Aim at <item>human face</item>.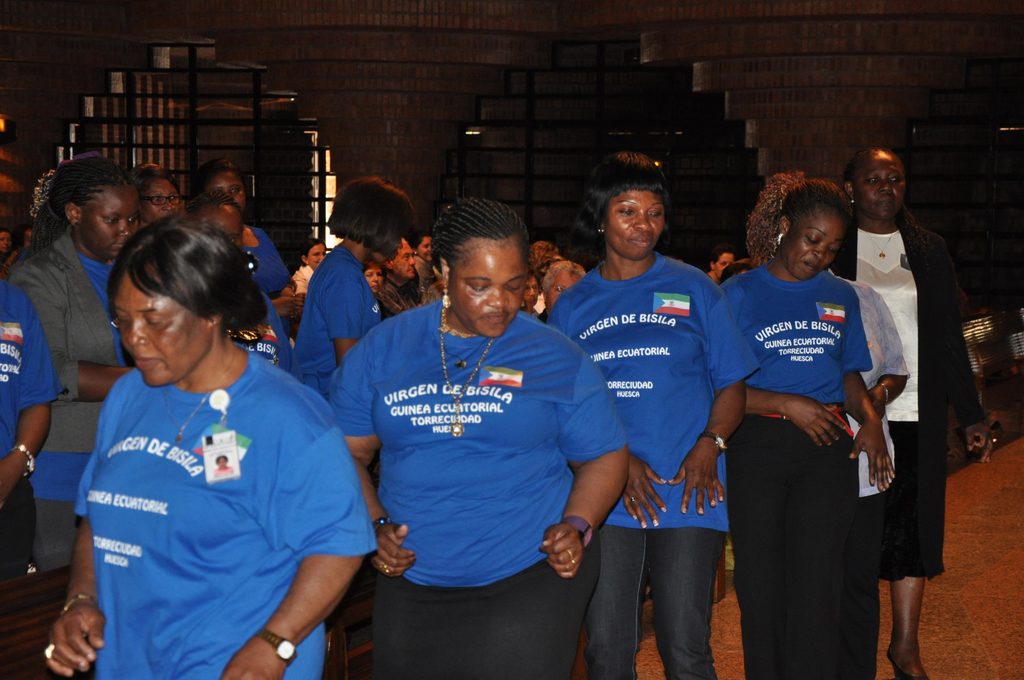
Aimed at BBox(781, 216, 843, 279).
